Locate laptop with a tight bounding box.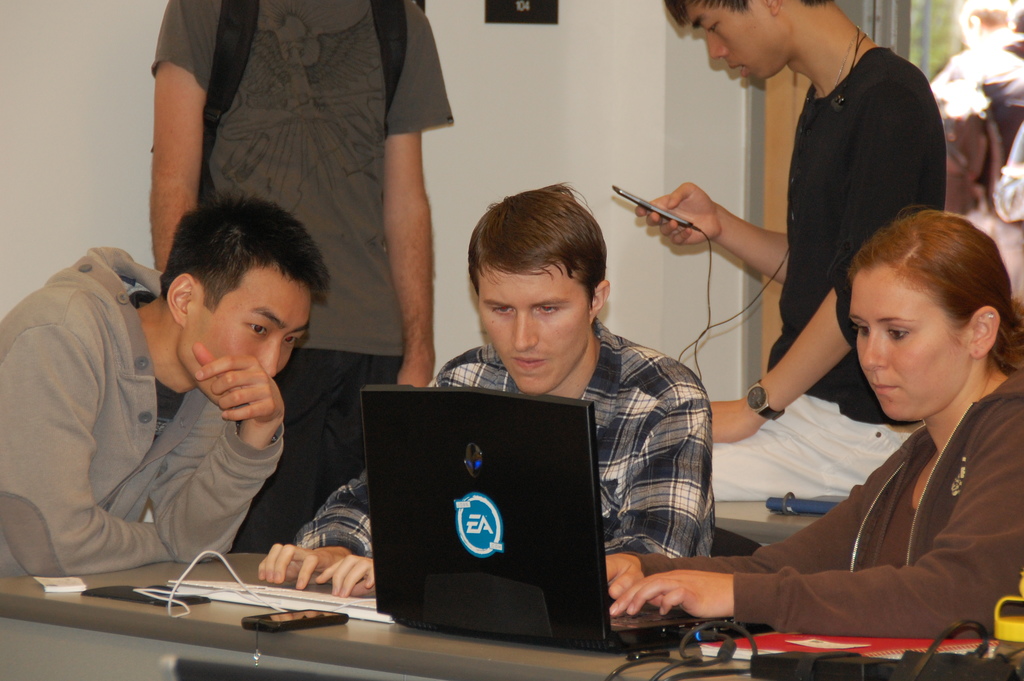
(358, 371, 702, 680).
